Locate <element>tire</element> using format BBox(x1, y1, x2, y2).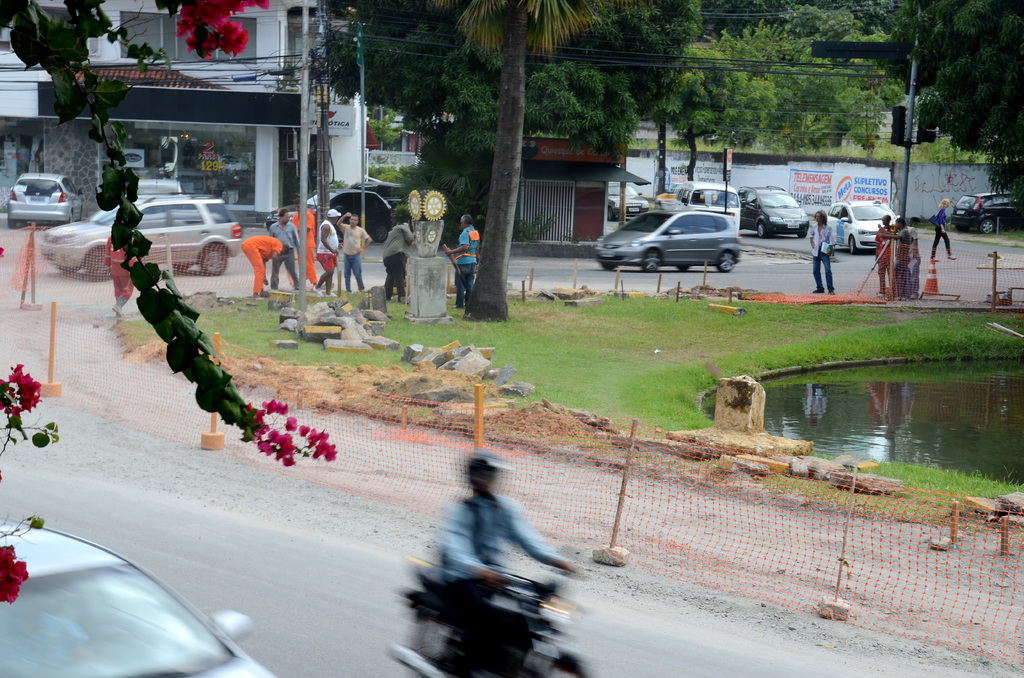
BBox(797, 226, 808, 237).
